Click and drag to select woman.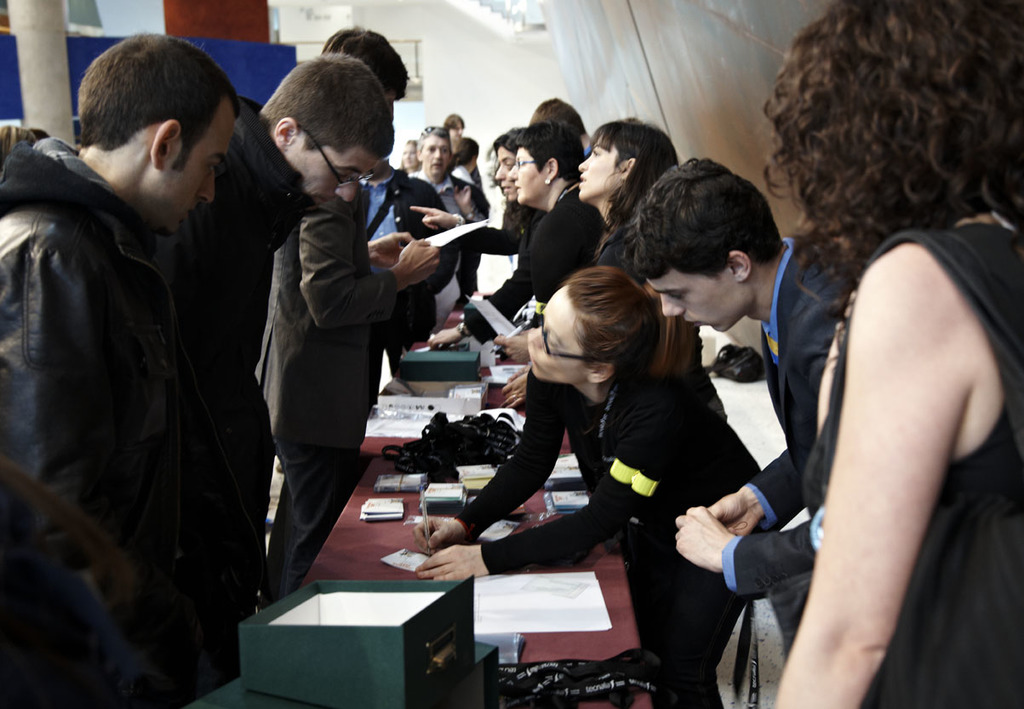
Selection: box(495, 131, 544, 251).
